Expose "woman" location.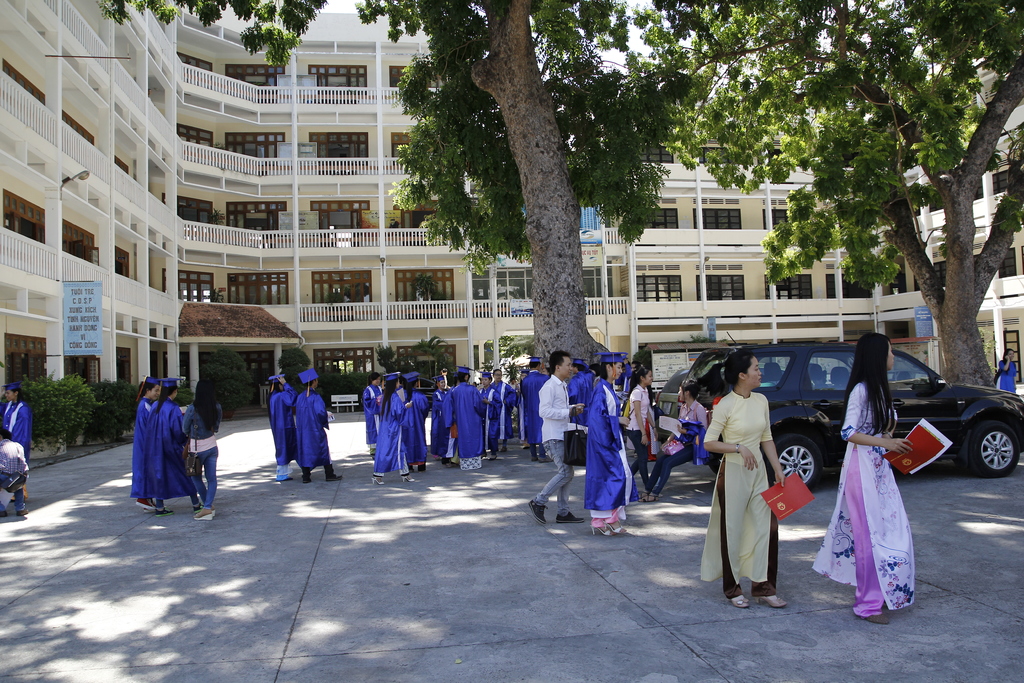
Exposed at Rect(632, 379, 707, 504).
